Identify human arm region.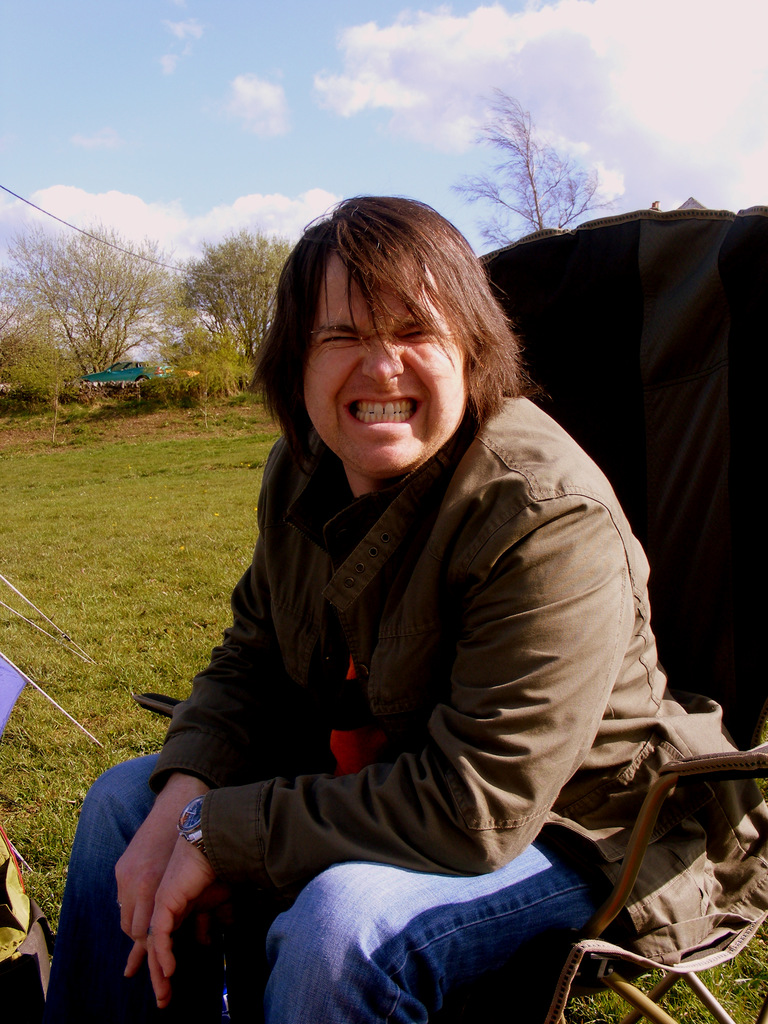
Region: x1=182, y1=527, x2=620, y2=928.
